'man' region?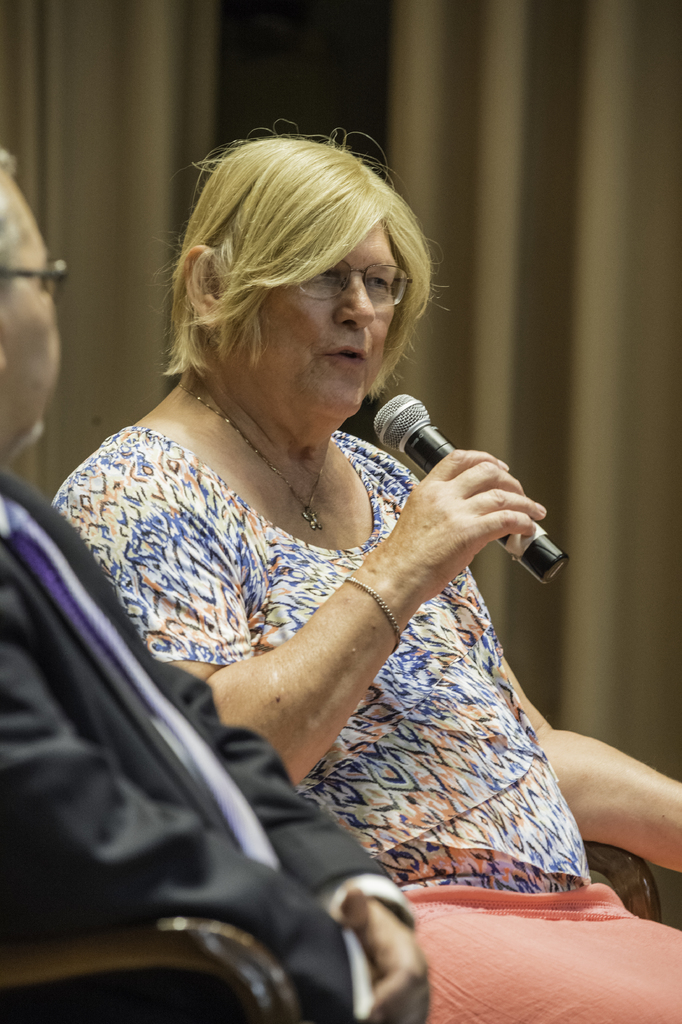
region(0, 147, 434, 1023)
